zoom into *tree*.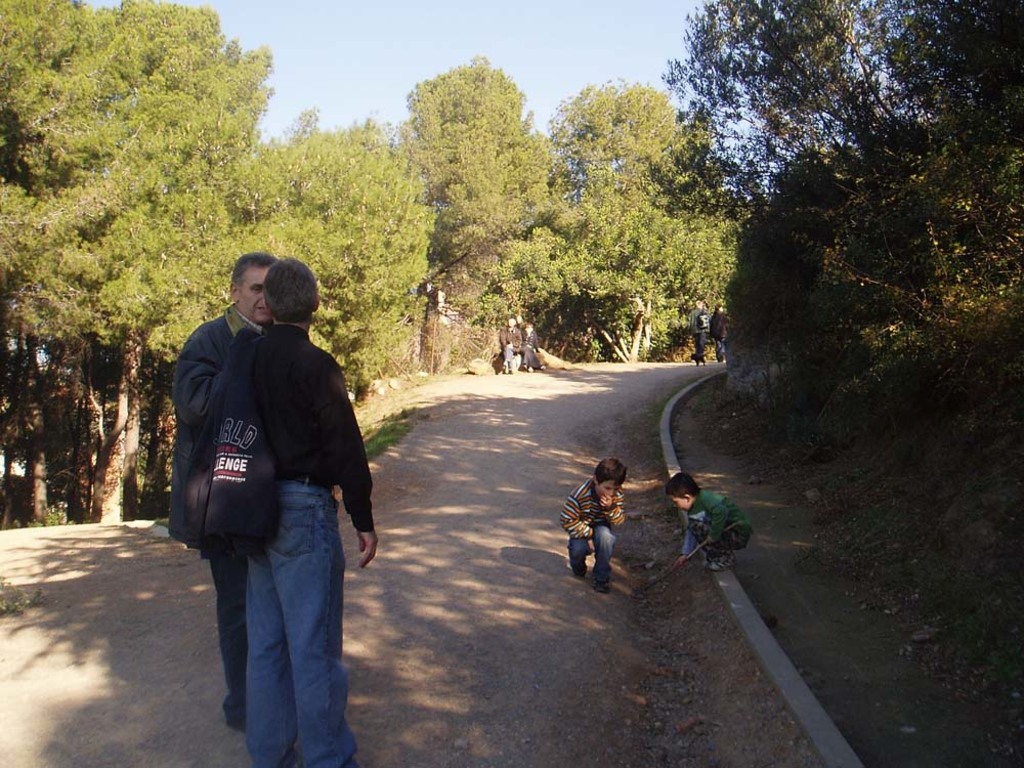
Zoom target: [233,98,438,398].
